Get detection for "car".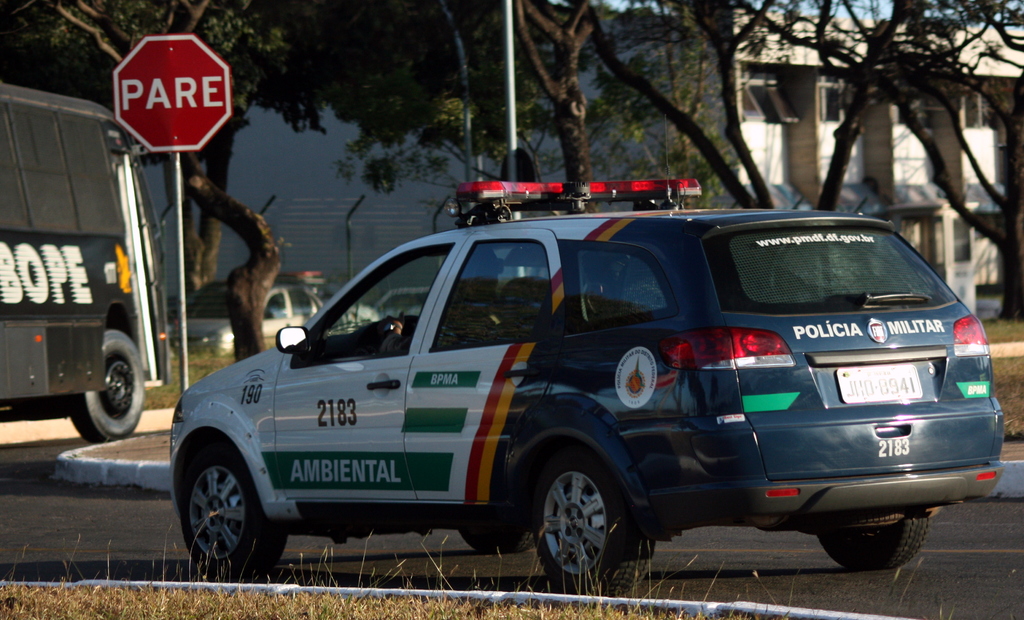
Detection: left=169, top=178, right=1002, bottom=580.
